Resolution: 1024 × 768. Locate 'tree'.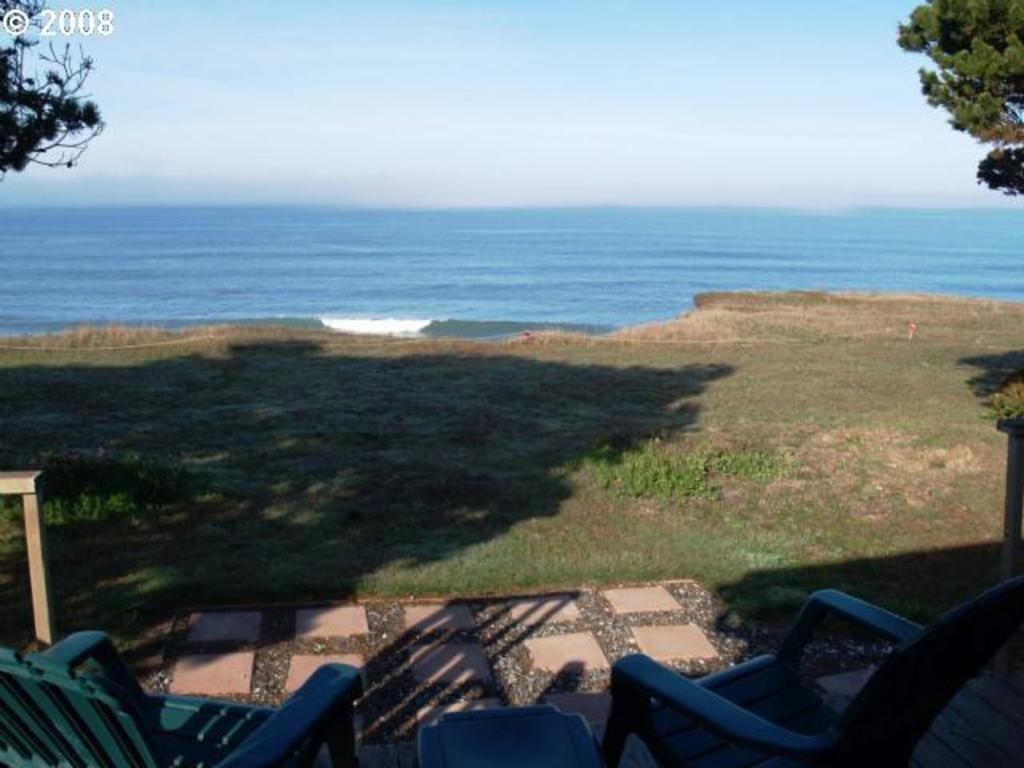
bbox(891, 0, 1022, 190).
